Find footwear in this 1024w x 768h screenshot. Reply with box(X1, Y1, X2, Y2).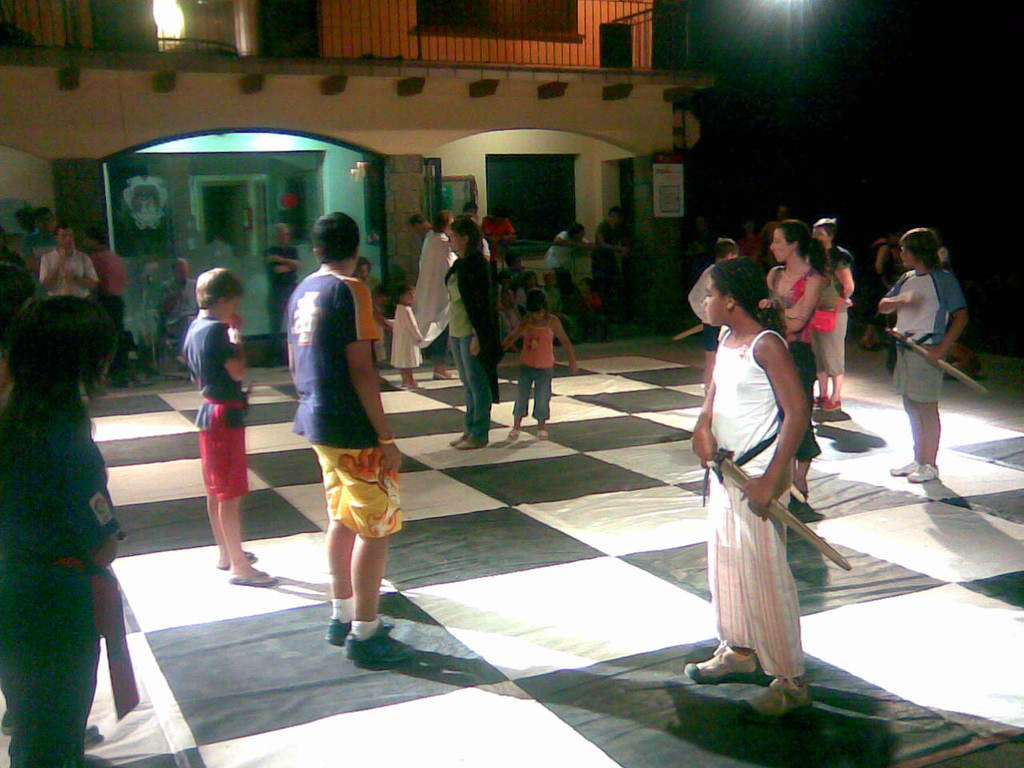
box(810, 392, 828, 406).
